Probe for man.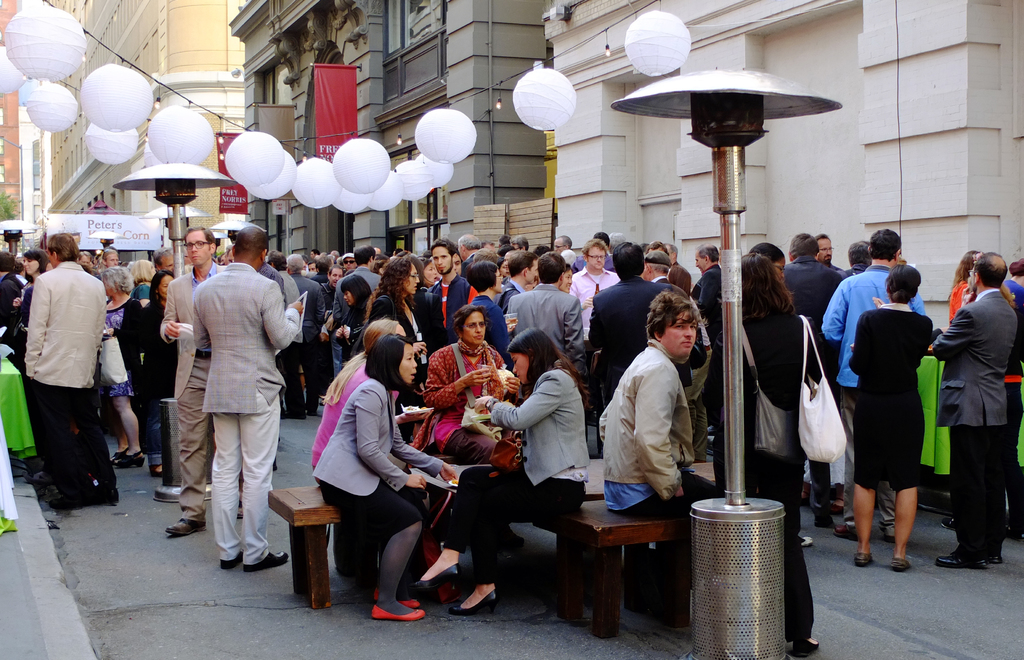
Probe result: 569 240 615 342.
